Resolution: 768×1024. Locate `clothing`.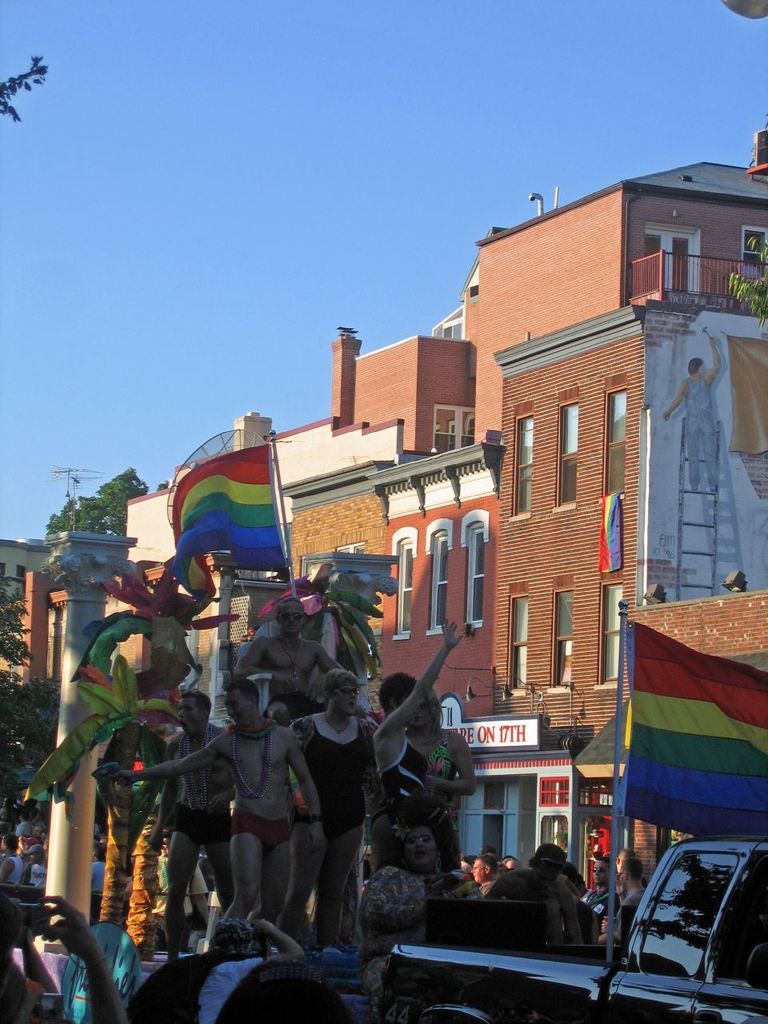
(x1=168, y1=802, x2=234, y2=844).
